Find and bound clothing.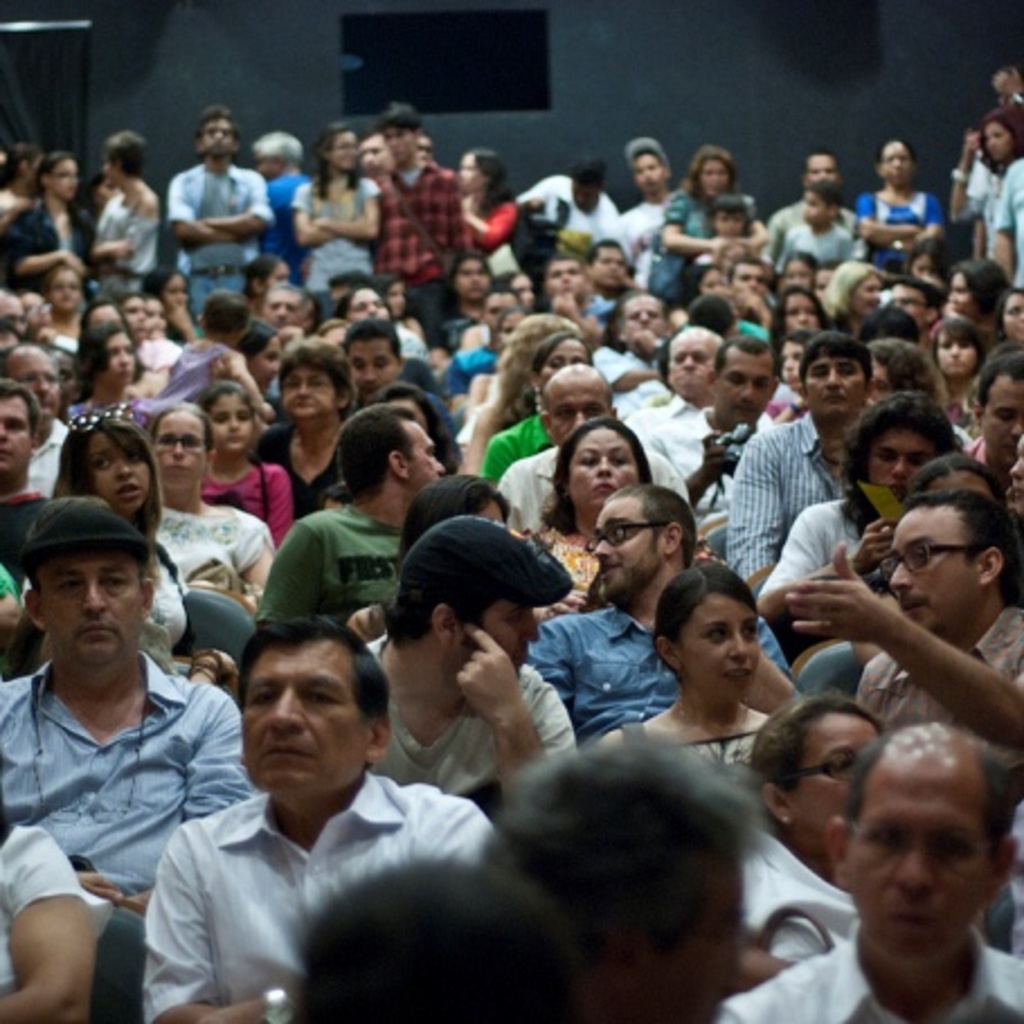
Bound: 302:171:376:308.
